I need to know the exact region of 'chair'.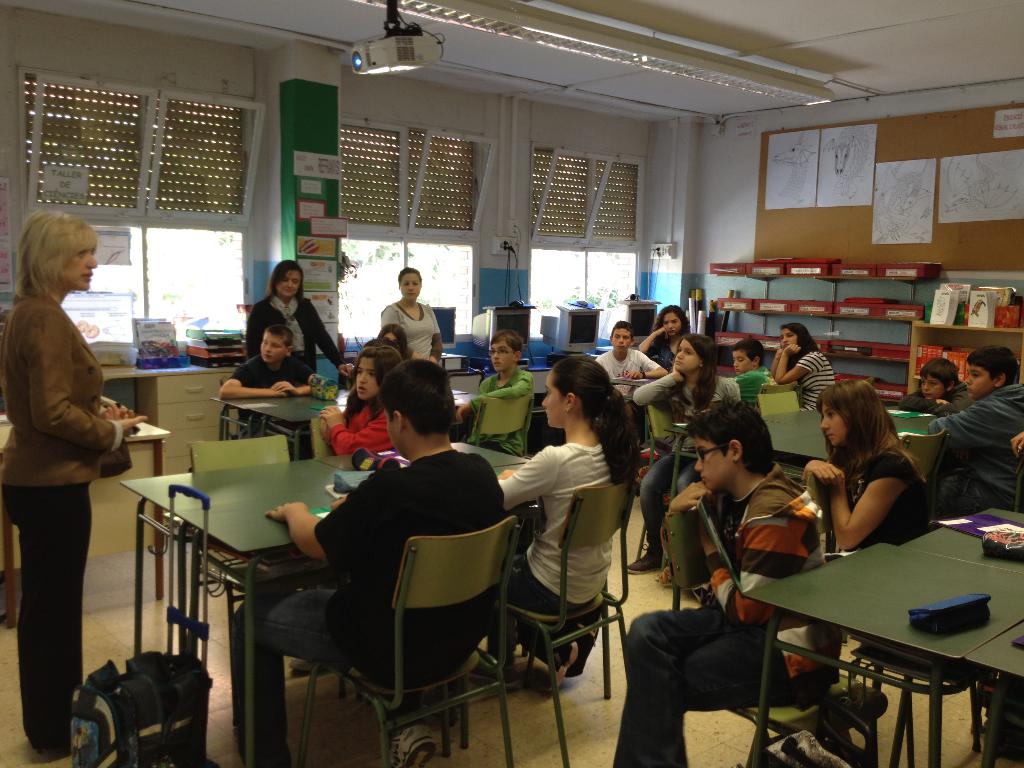
Region: pyautogui.locateOnScreen(753, 380, 803, 416).
